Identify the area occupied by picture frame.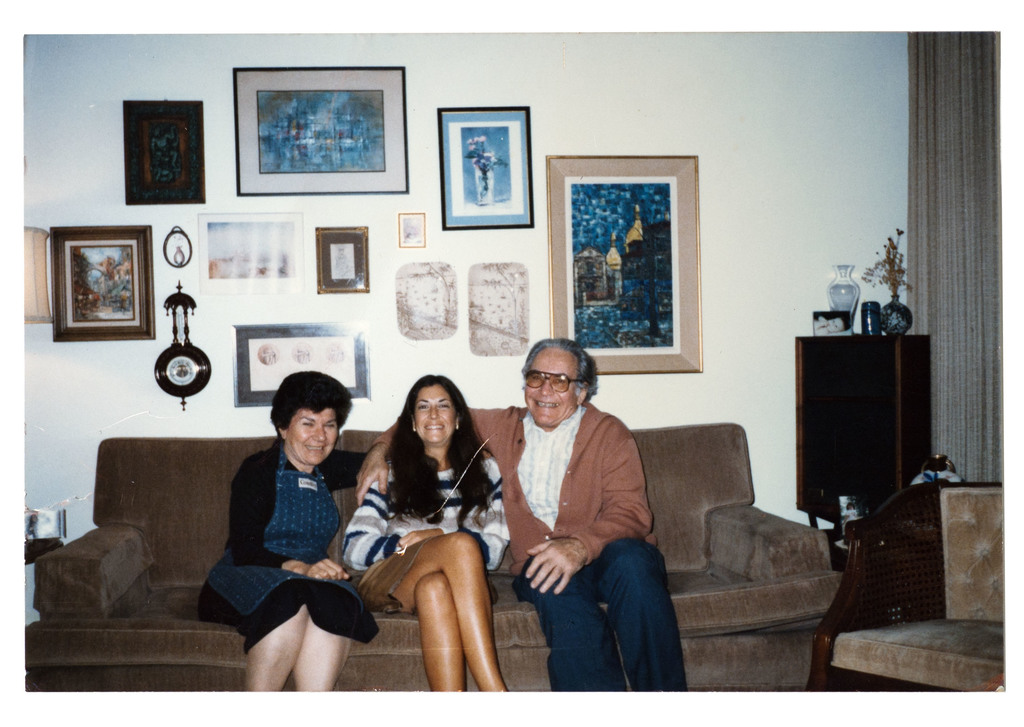
Area: locate(234, 64, 409, 195).
